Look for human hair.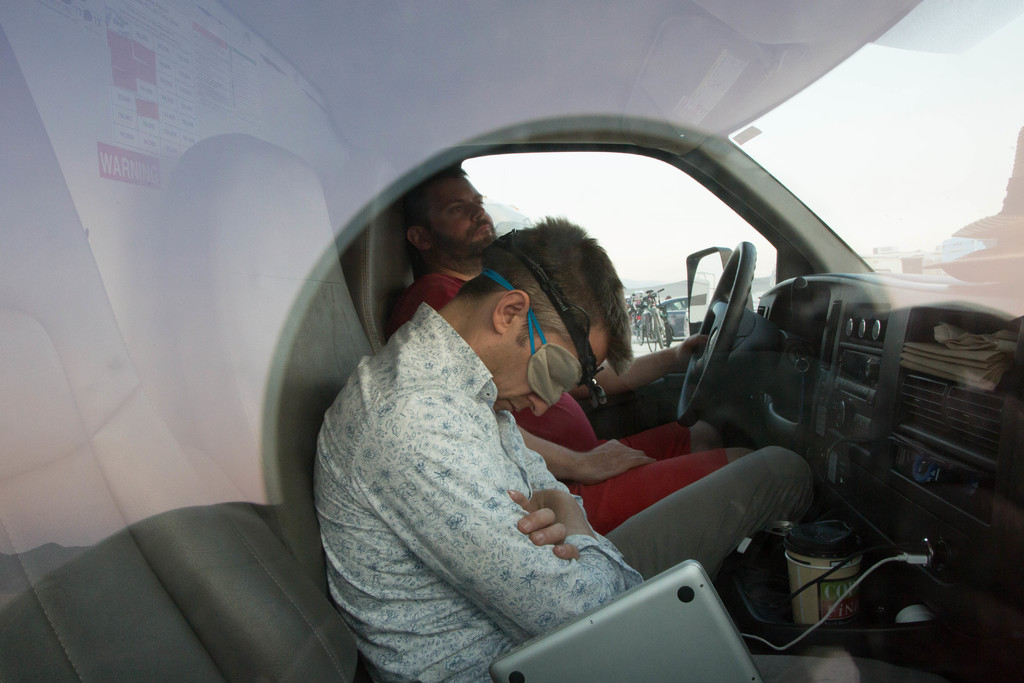
Found: l=408, t=165, r=467, b=241.
